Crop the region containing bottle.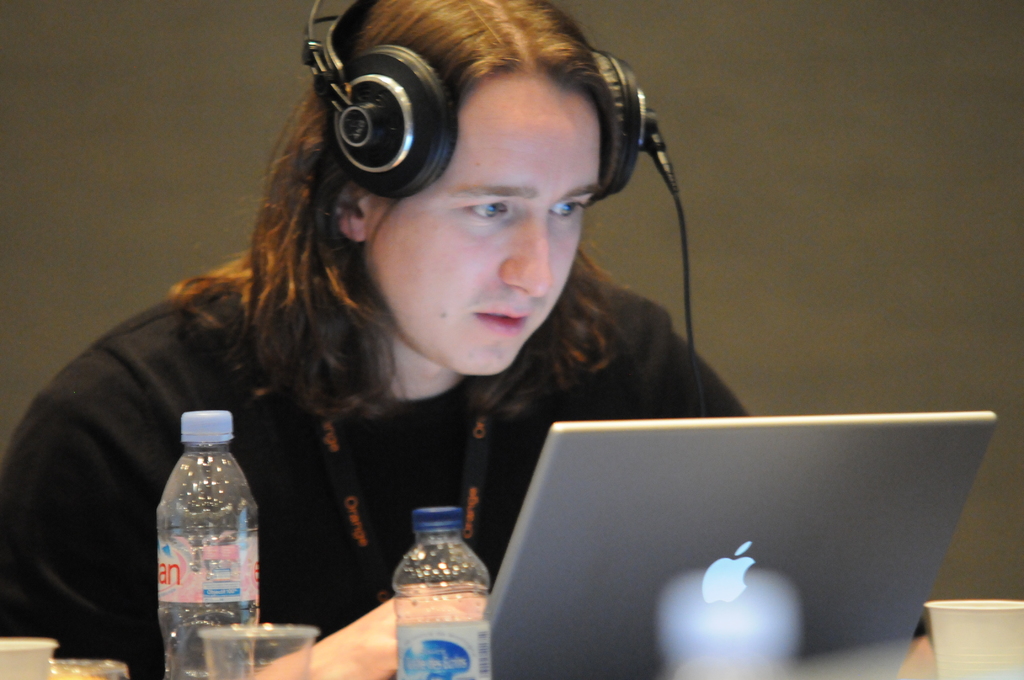
Crop region: box=[154, 412, 266, 679].
